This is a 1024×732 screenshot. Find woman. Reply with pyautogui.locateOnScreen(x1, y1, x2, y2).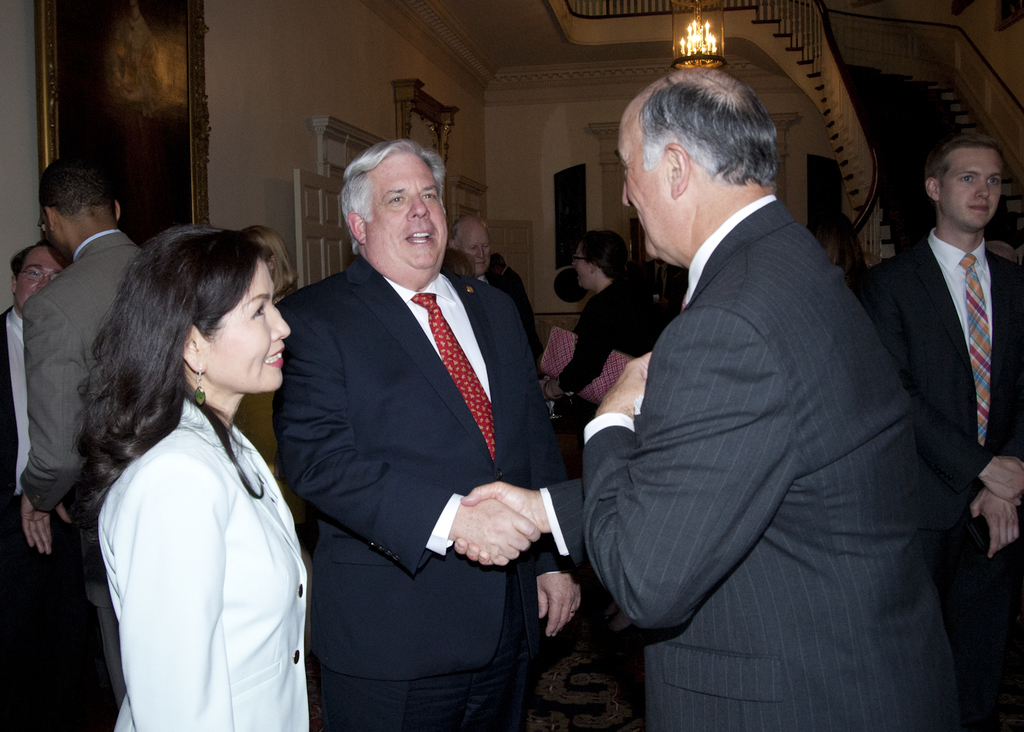
pyautogui.locateOnScreen(47, 207, 327, 731).
